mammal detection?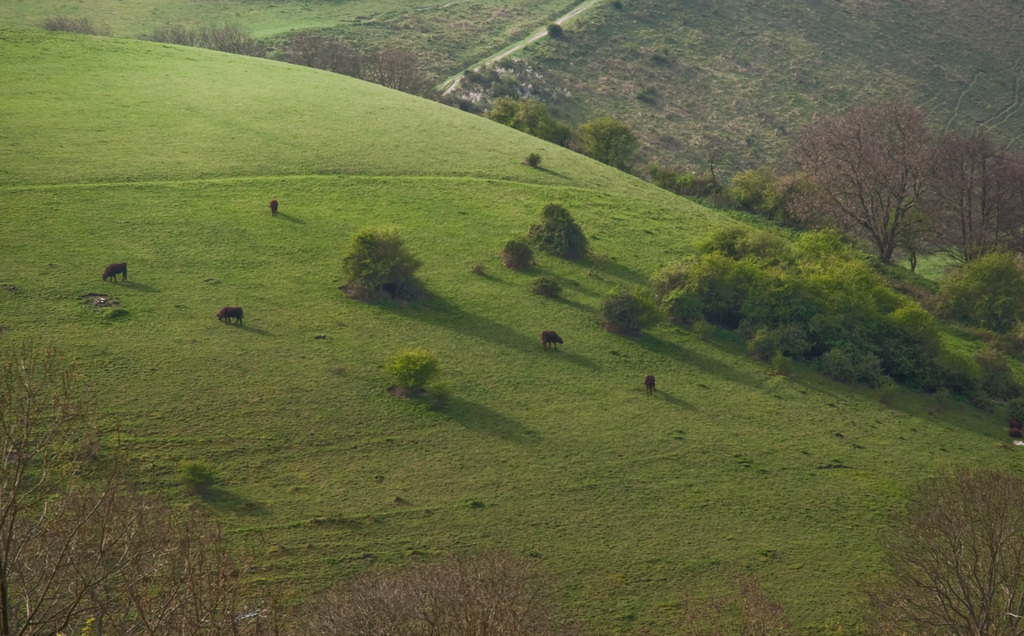
box=[268, 199, 282, 216]
